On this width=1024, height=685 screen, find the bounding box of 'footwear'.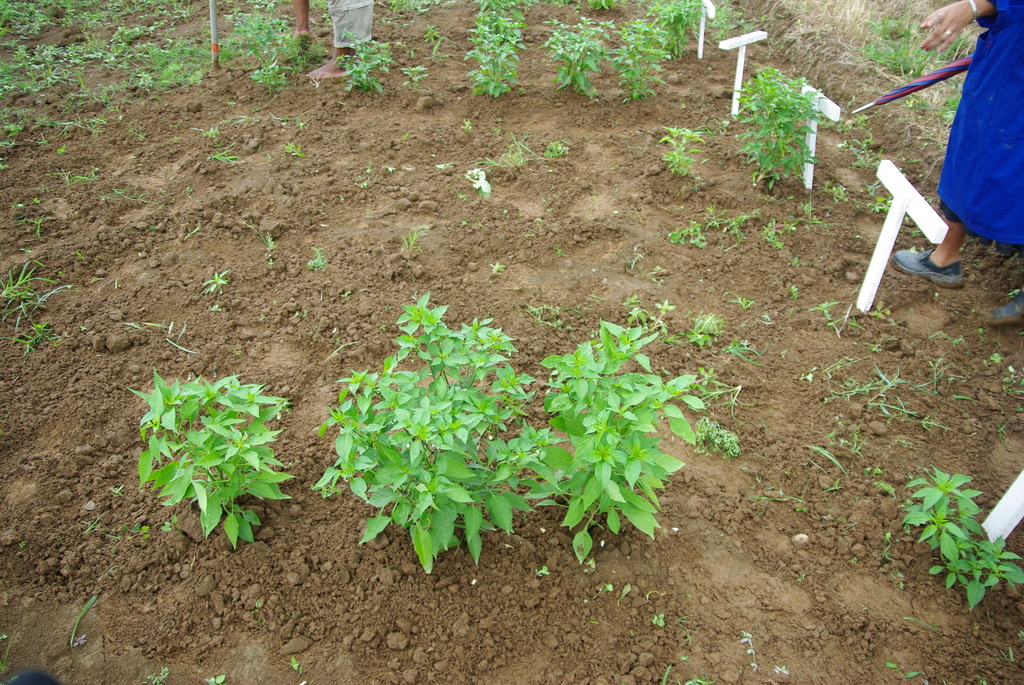
Bounding box: bbox(890, 248, 963, 292).
